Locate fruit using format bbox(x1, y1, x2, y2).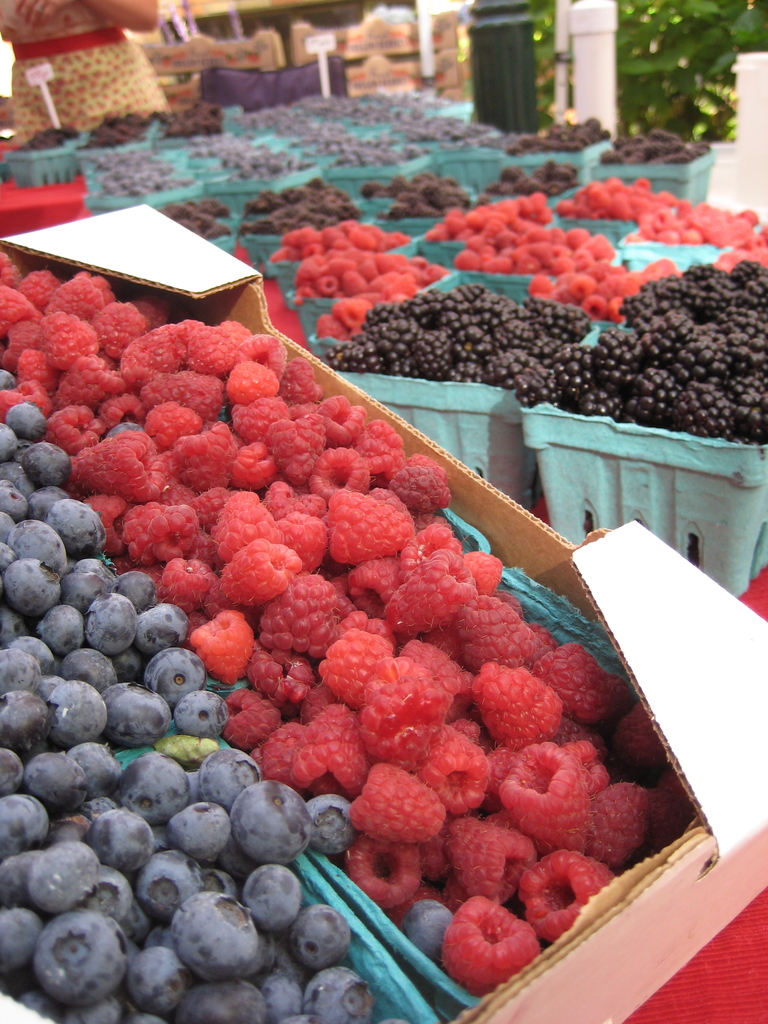
bbox(468, 662, 577, 754).
